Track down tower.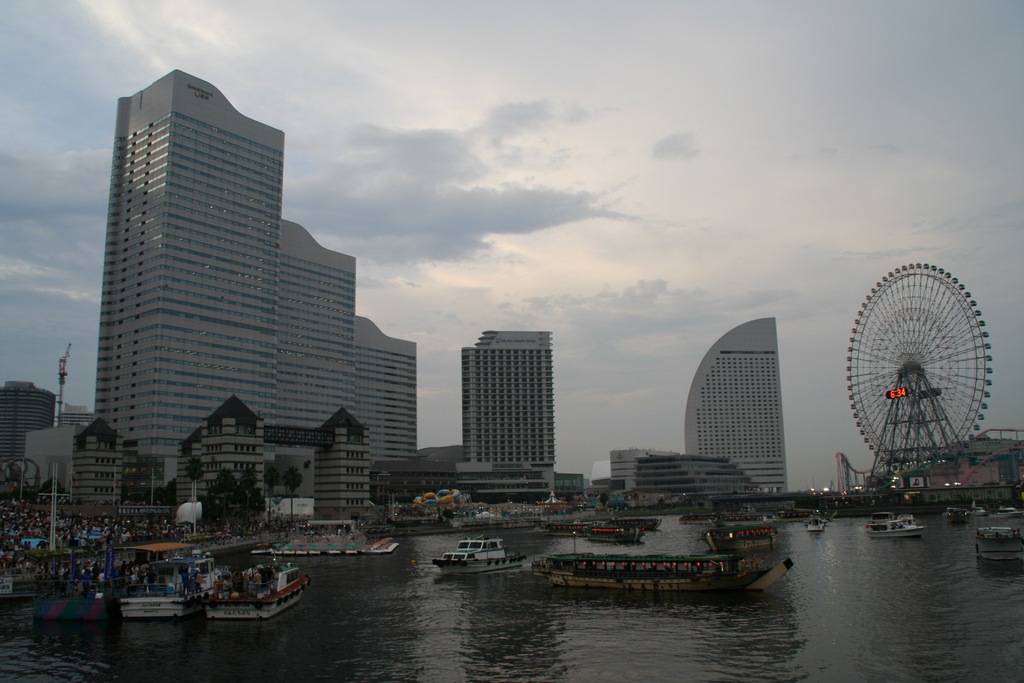
Tracked to x1=317, y1=404, x2=370, y2=527.
